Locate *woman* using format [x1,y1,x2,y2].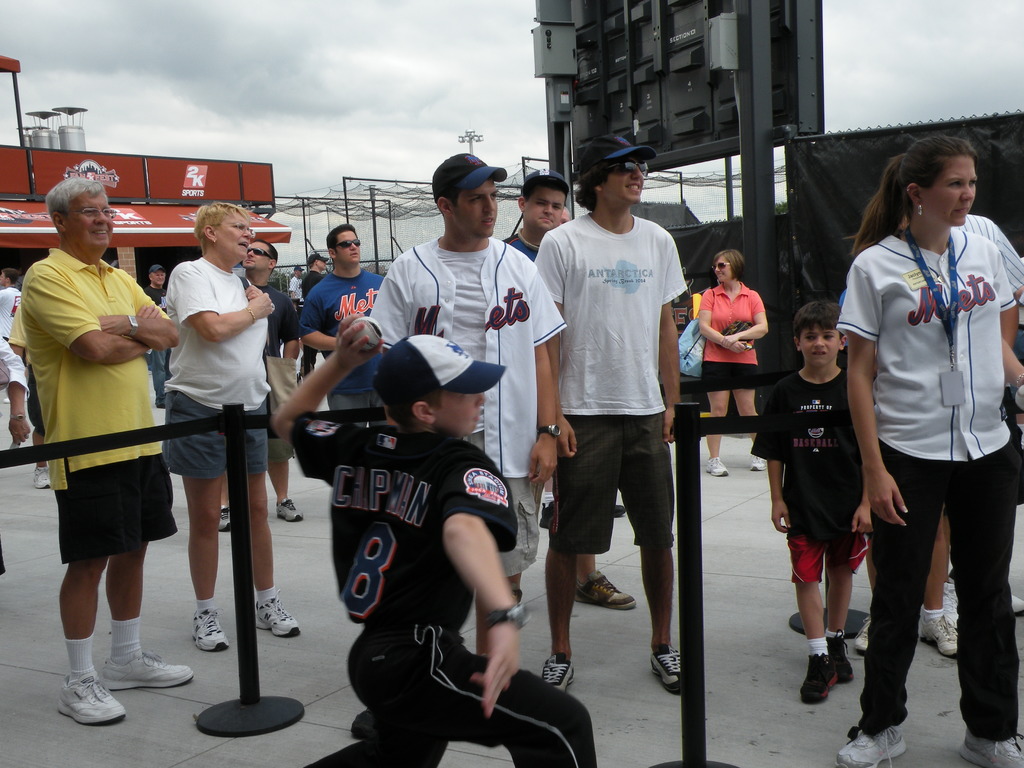
[836,134,1023,767].
